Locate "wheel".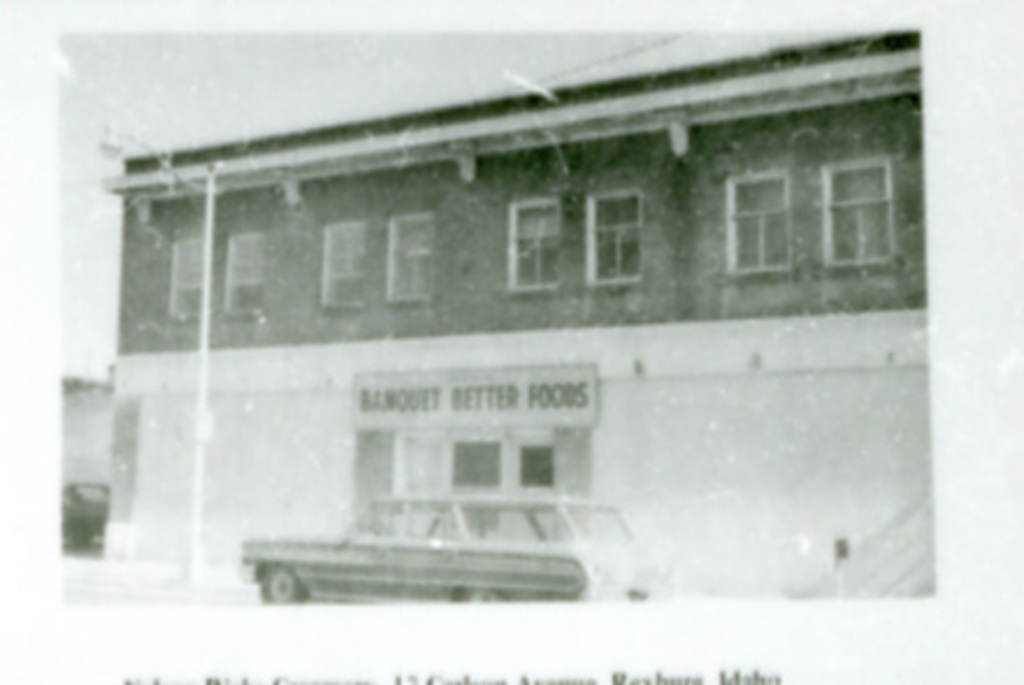
Bounding box: bbox=[464, 587, 497, 599].
